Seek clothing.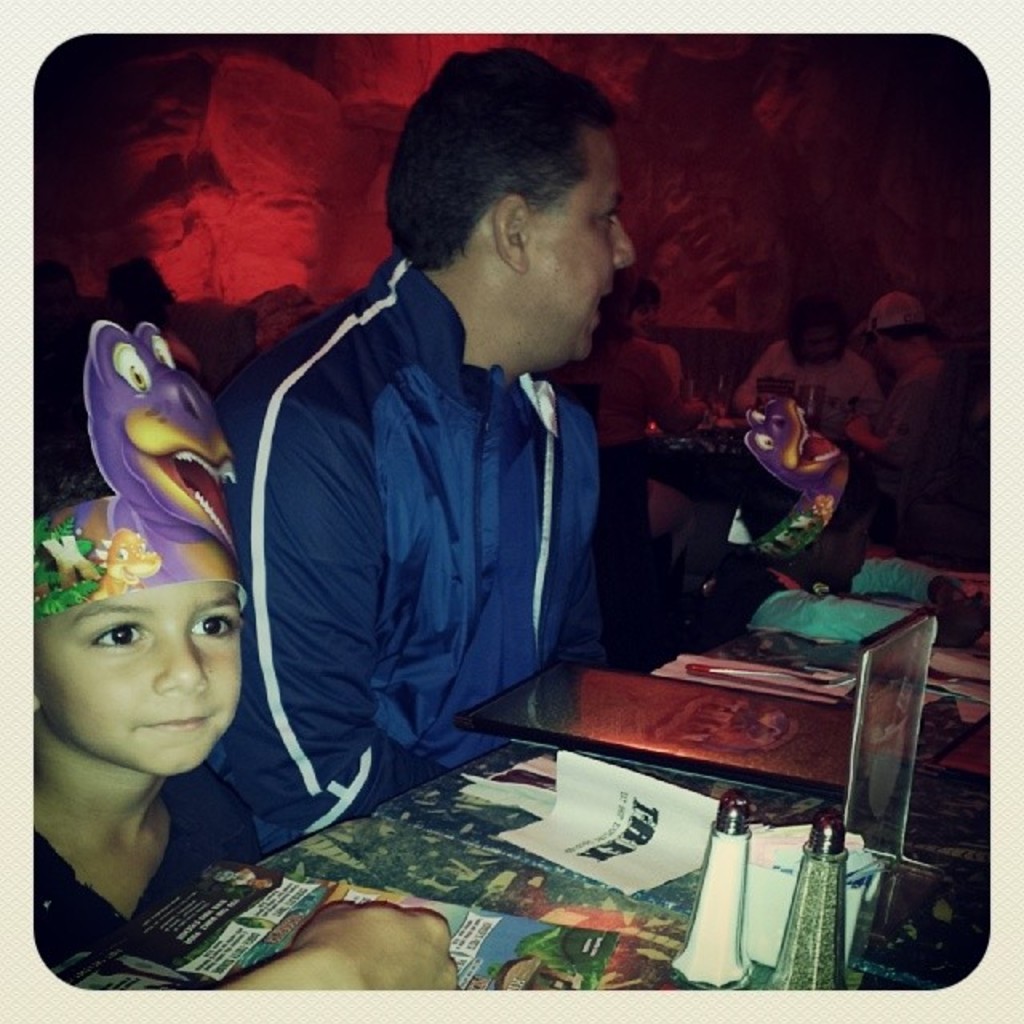
29, 758, 256, 976.
